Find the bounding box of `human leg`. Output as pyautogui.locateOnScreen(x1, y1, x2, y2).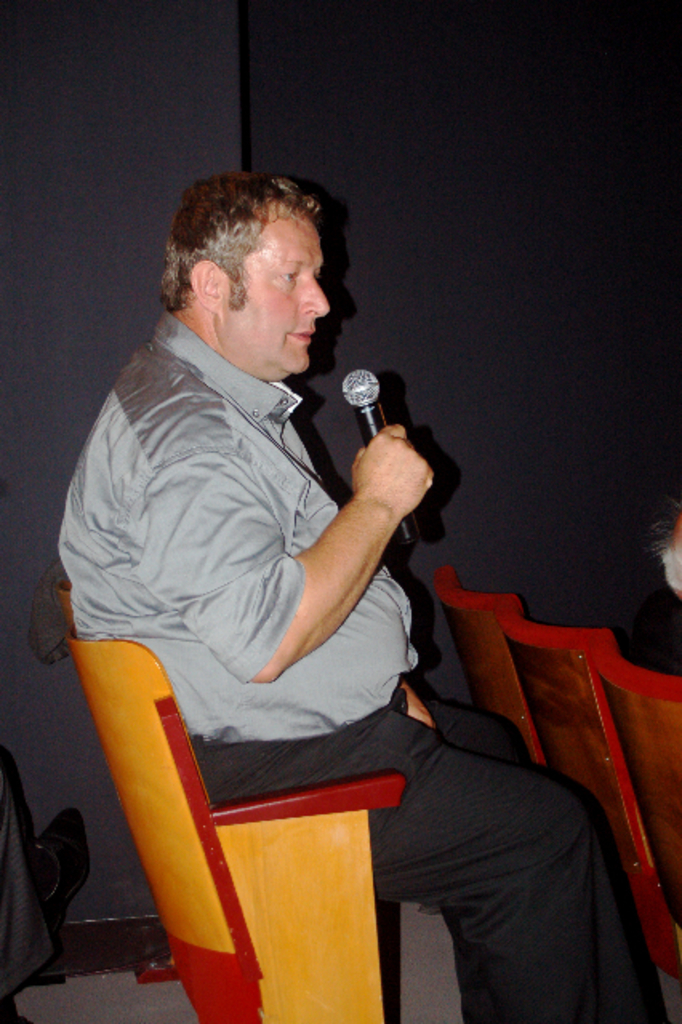
pyautogui.locateOnScreen(195, 694, 656, 1022).
